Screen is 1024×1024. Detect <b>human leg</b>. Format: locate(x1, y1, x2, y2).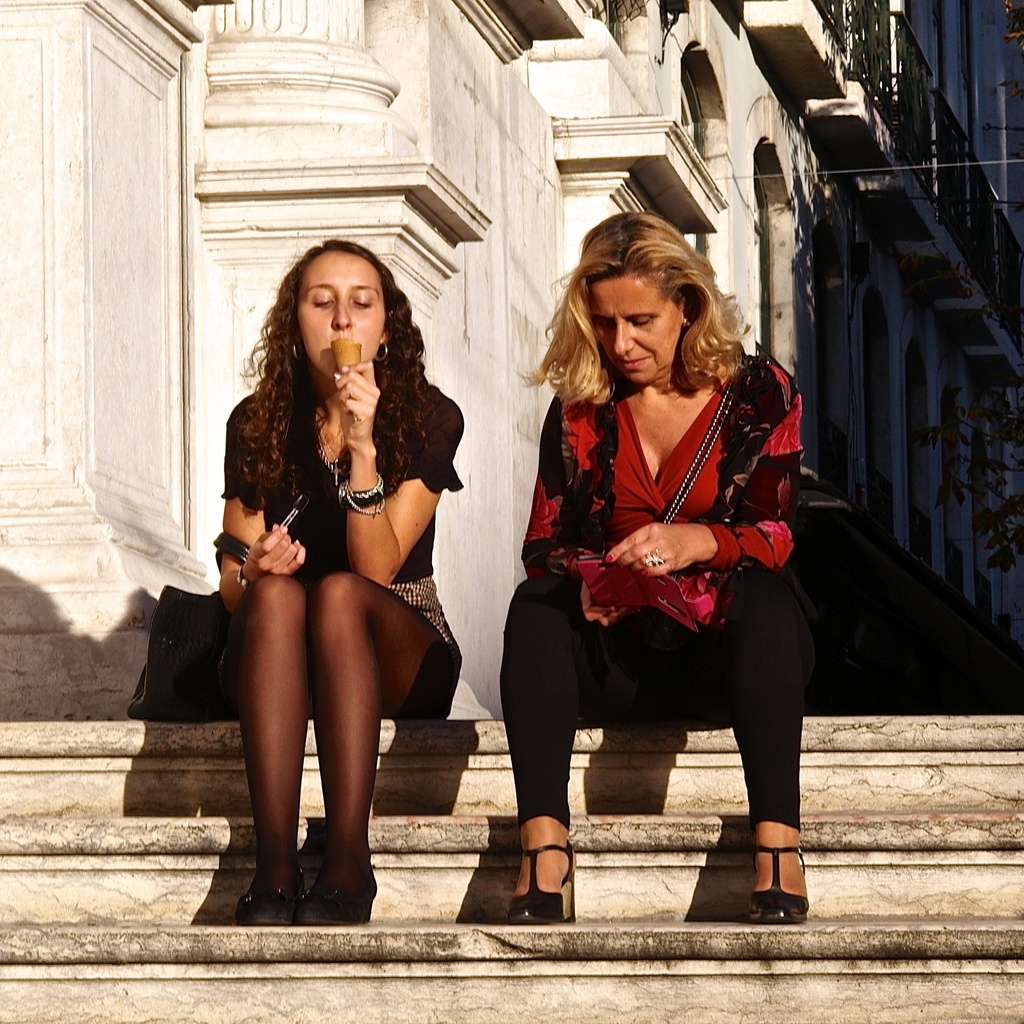
locate(298, 574, 462, 929).
